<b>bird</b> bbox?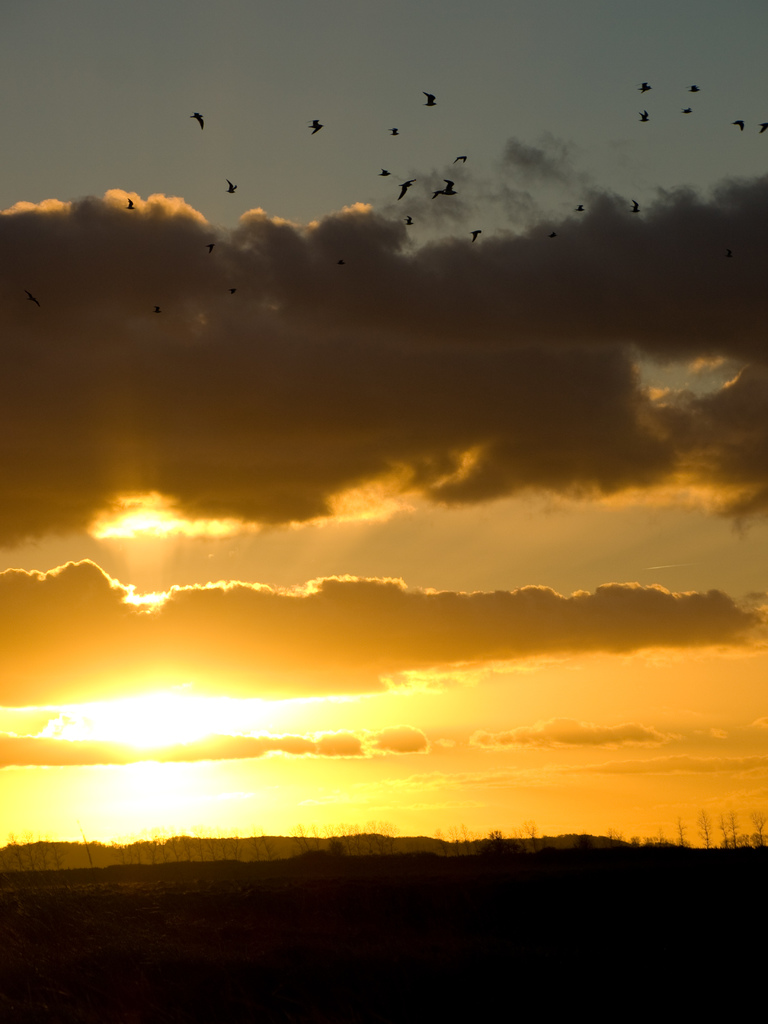
[x1=728, y1=118, x2=744, y2=133]
